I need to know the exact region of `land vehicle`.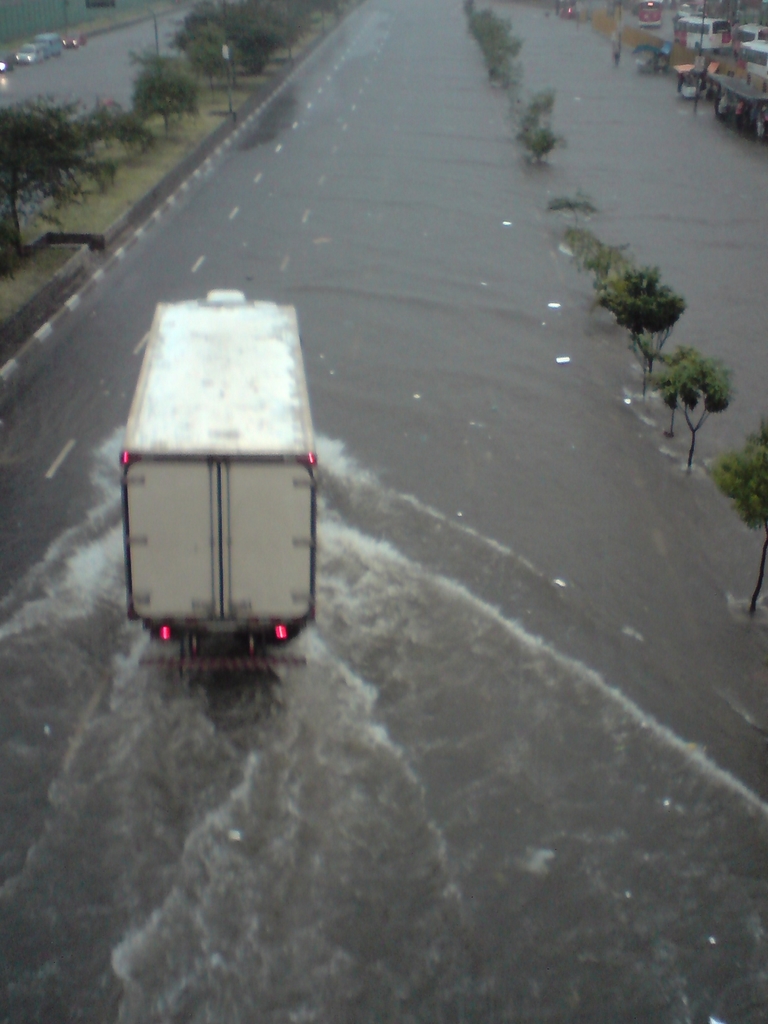
Region: box(14, 44, 42, 63).
